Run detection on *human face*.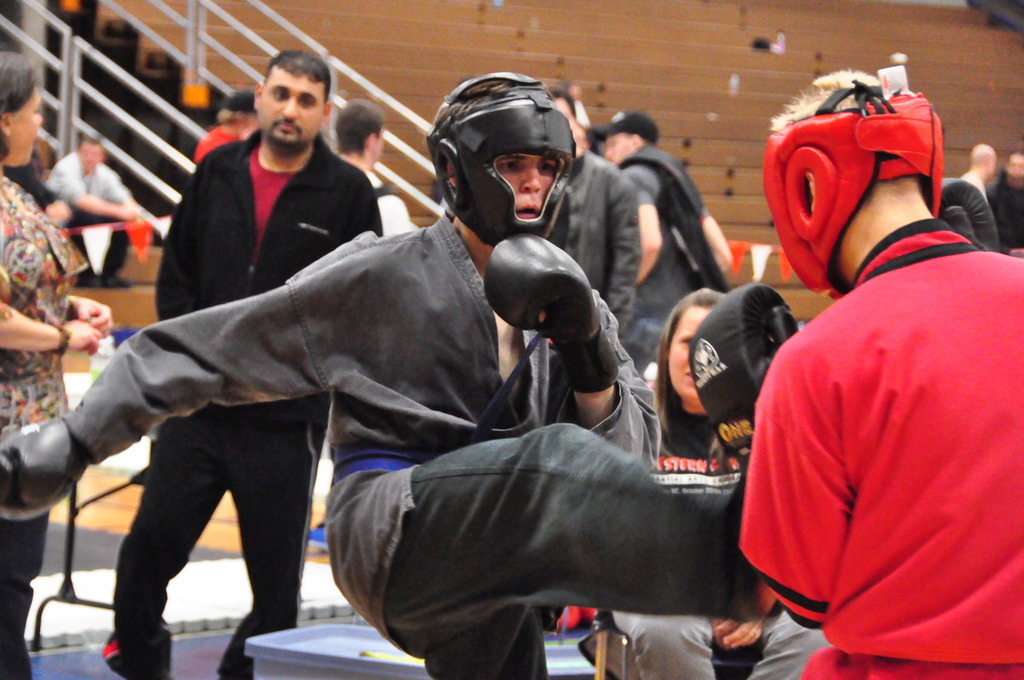
Result: pyautogui.locateOnScreen(80, 145, 101, 172).
